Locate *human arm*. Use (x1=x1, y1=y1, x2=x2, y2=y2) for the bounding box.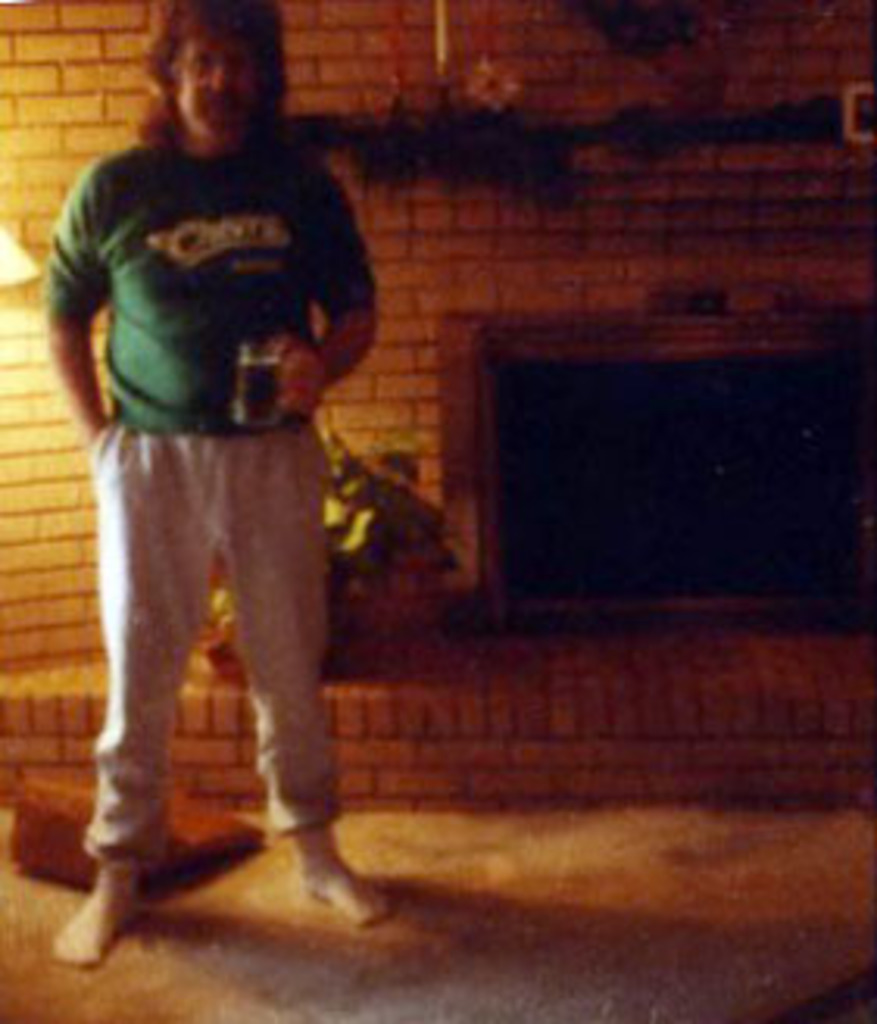
(x1=259, y1=150, x2=378, y2=418).
